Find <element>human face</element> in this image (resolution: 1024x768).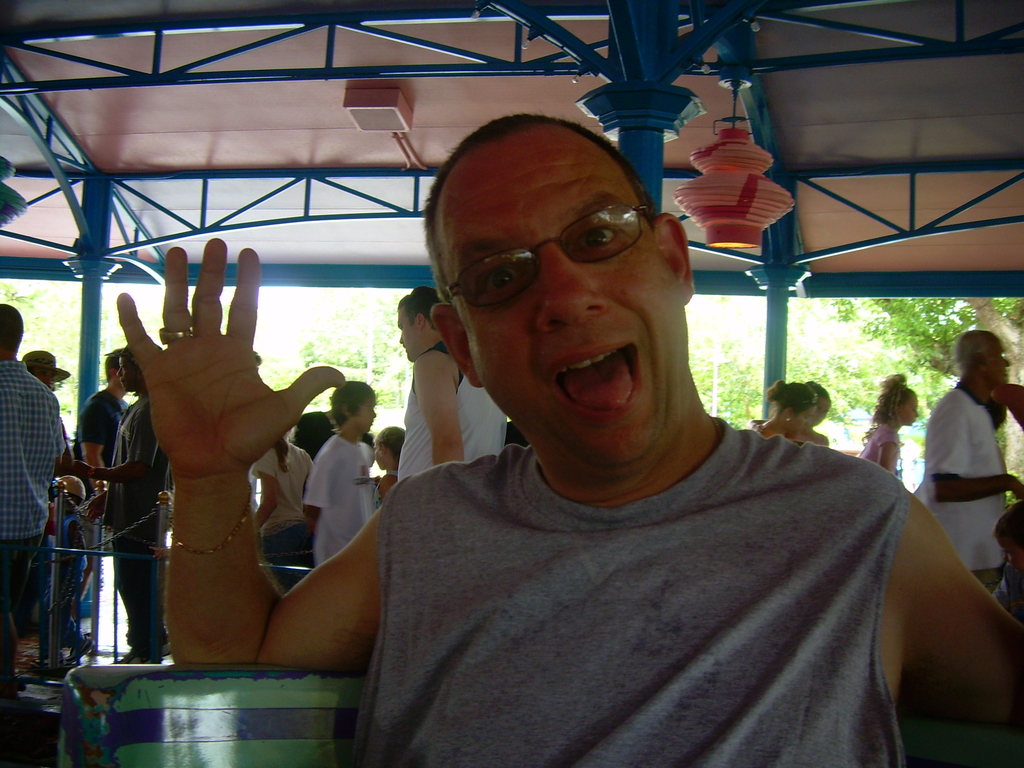
detection(374, 431, 388, 468).
